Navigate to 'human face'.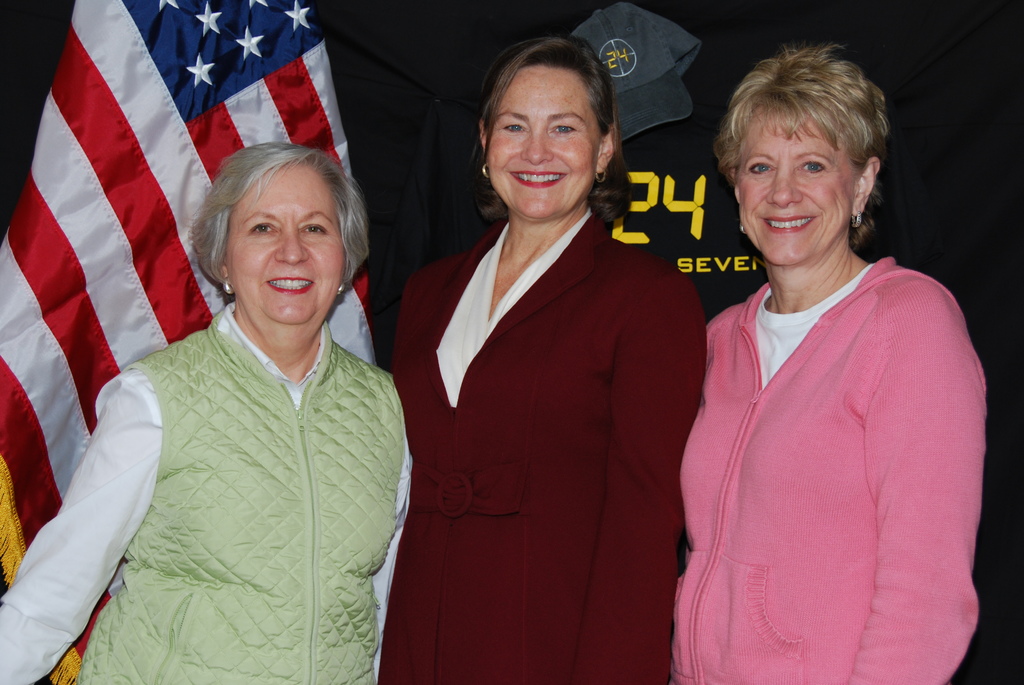
Navigation target: rect(221, 168, 340, 316).
